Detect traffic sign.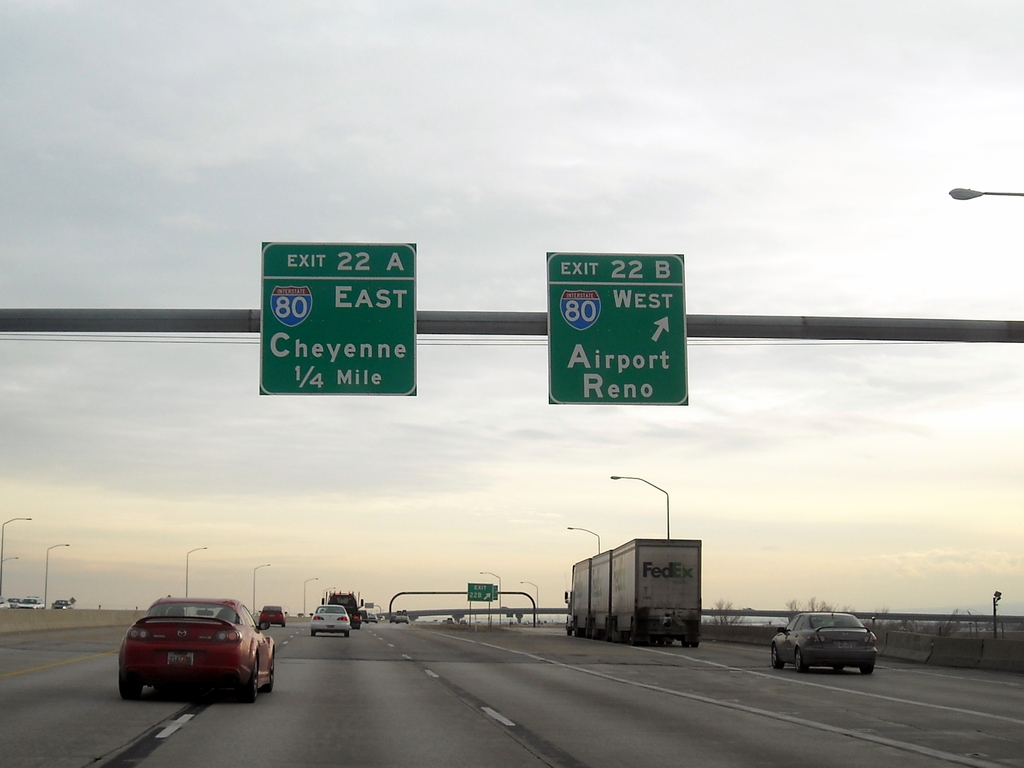
Detected at [x1=550, y1=254, x2=692, y2=409].
